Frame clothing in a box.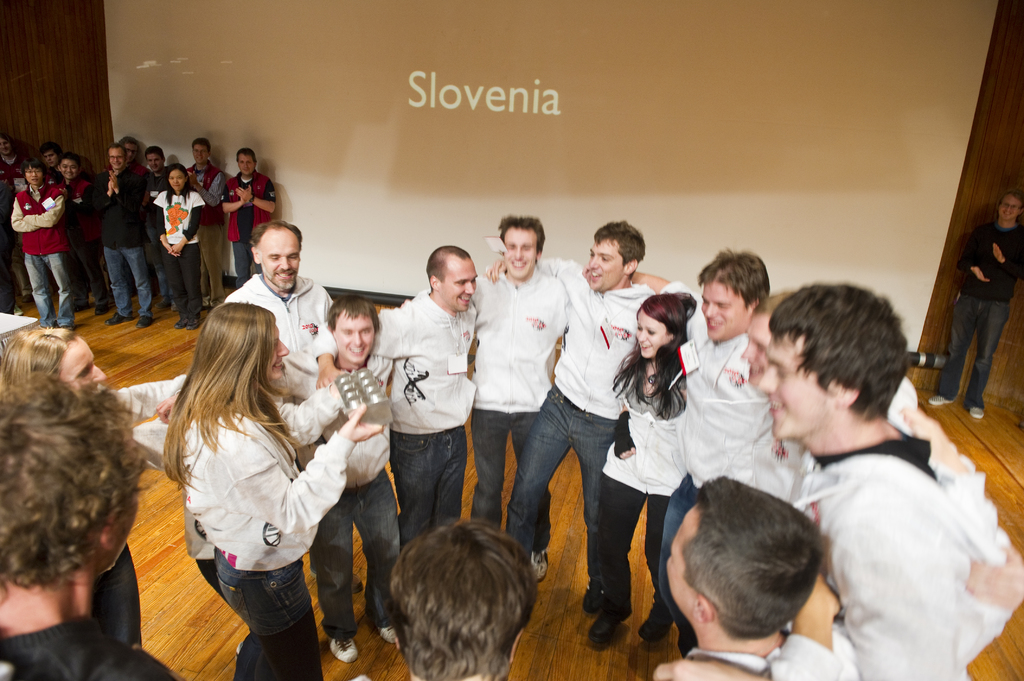
region(217, 269, 333, 380).
